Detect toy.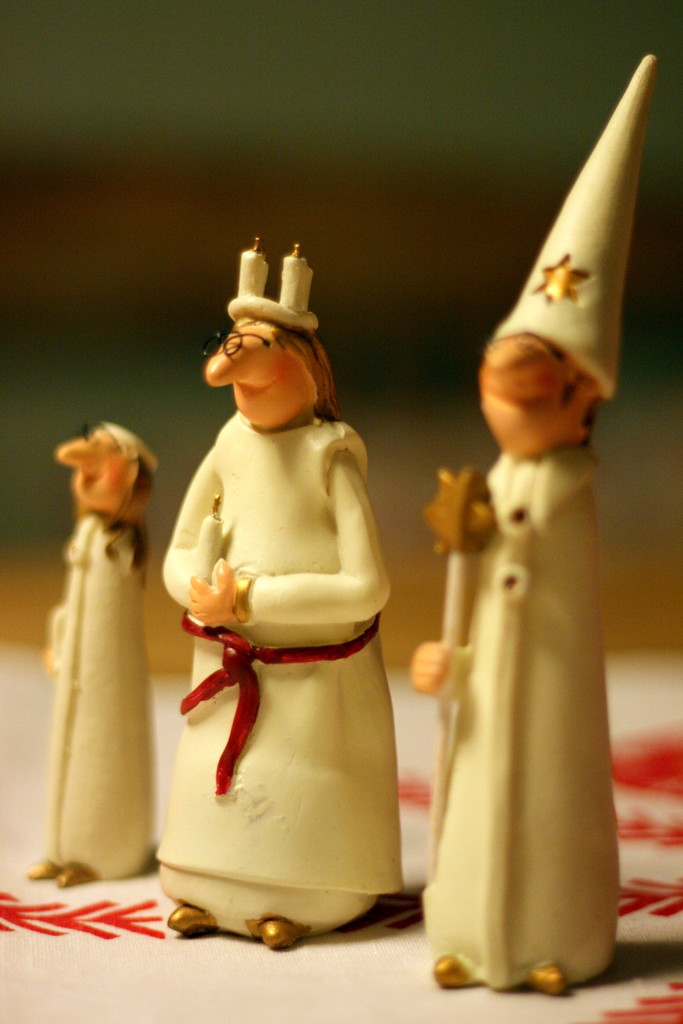
Detected at l=22, t=420, r=159, b=889.
